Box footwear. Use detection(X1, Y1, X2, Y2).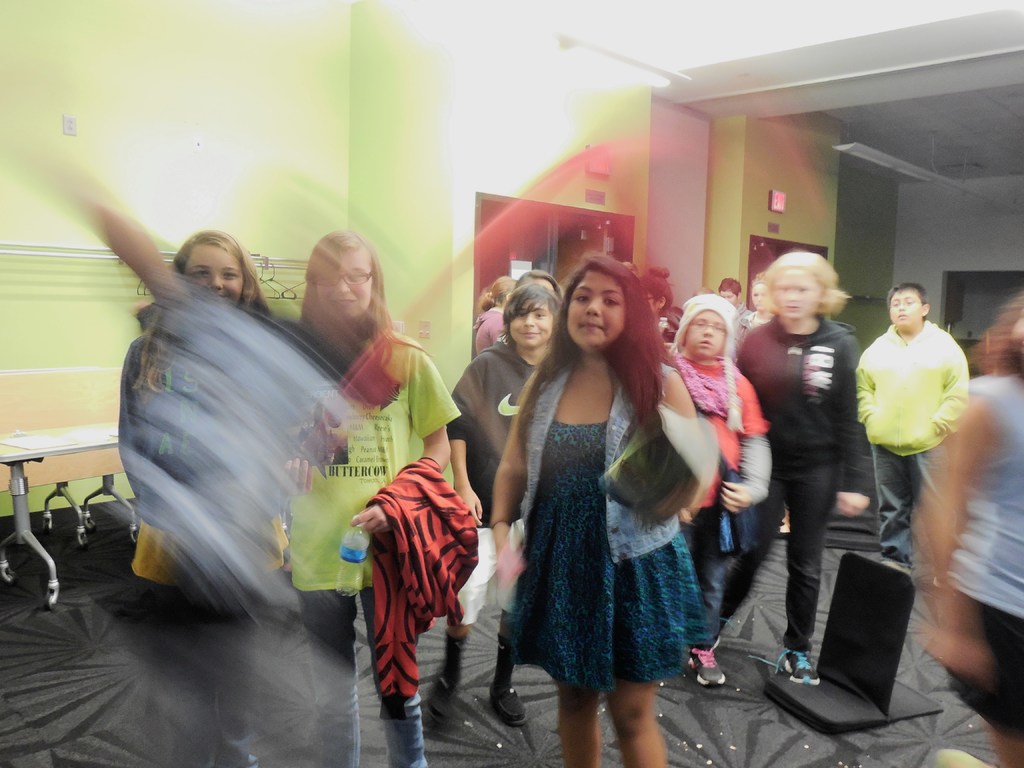
detection(429, 628, 470, 730).
